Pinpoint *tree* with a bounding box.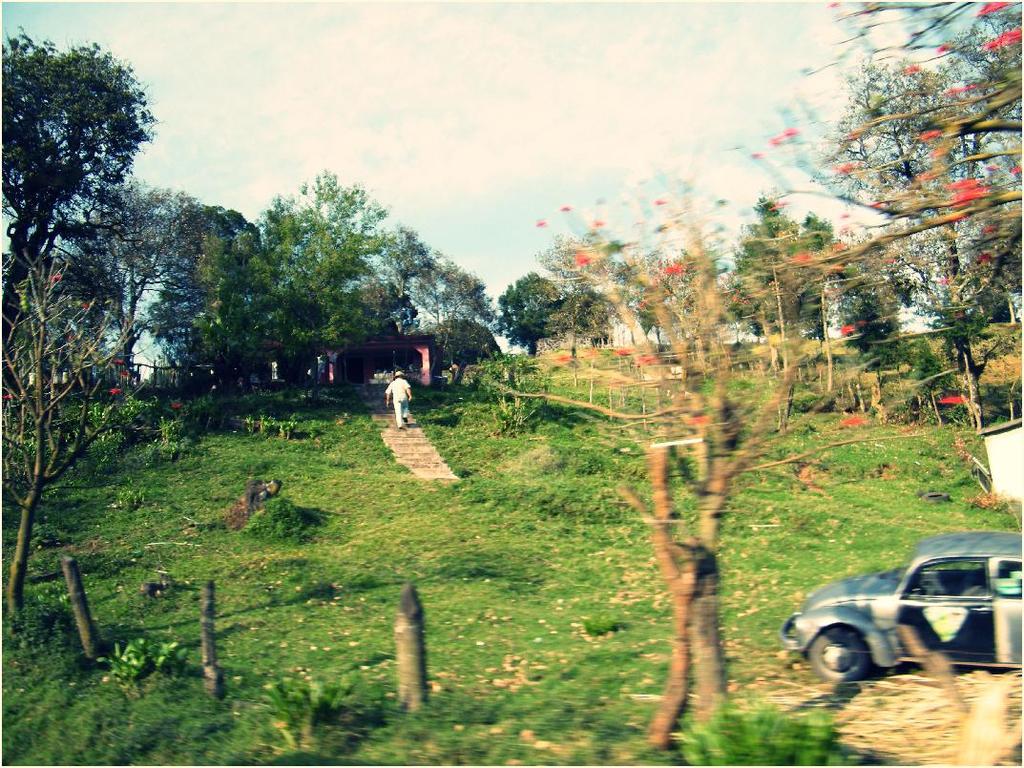
[x1=422, y1=307, x2=504, y2=375].
